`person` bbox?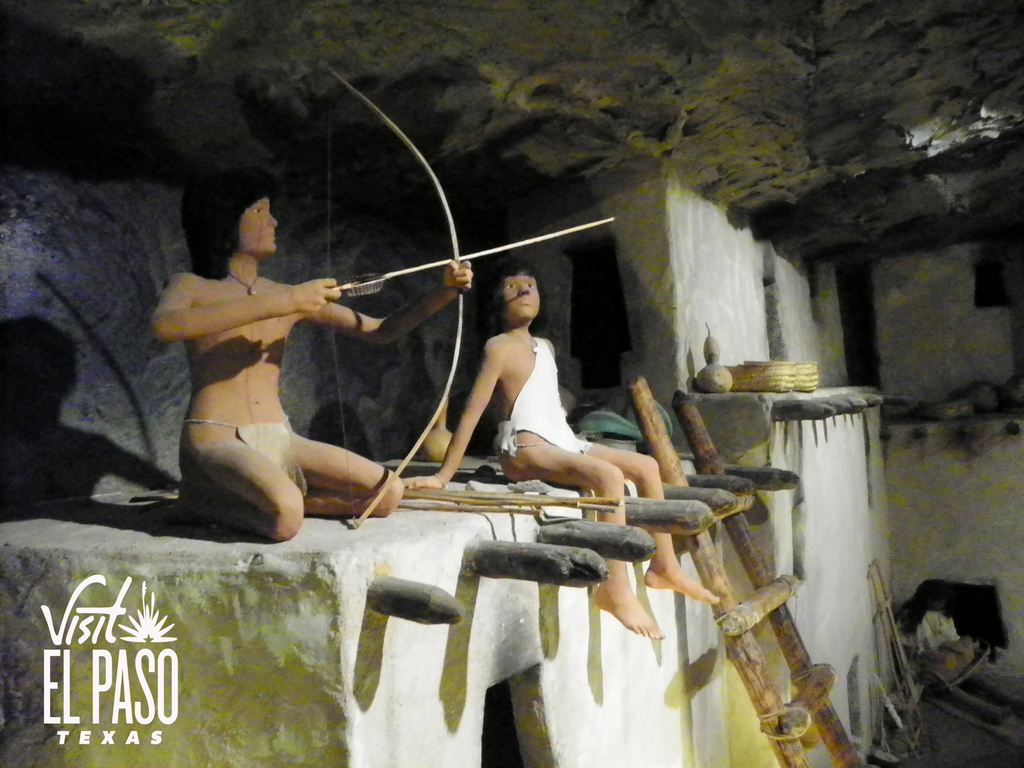
box(397, 254, 721, 640)
